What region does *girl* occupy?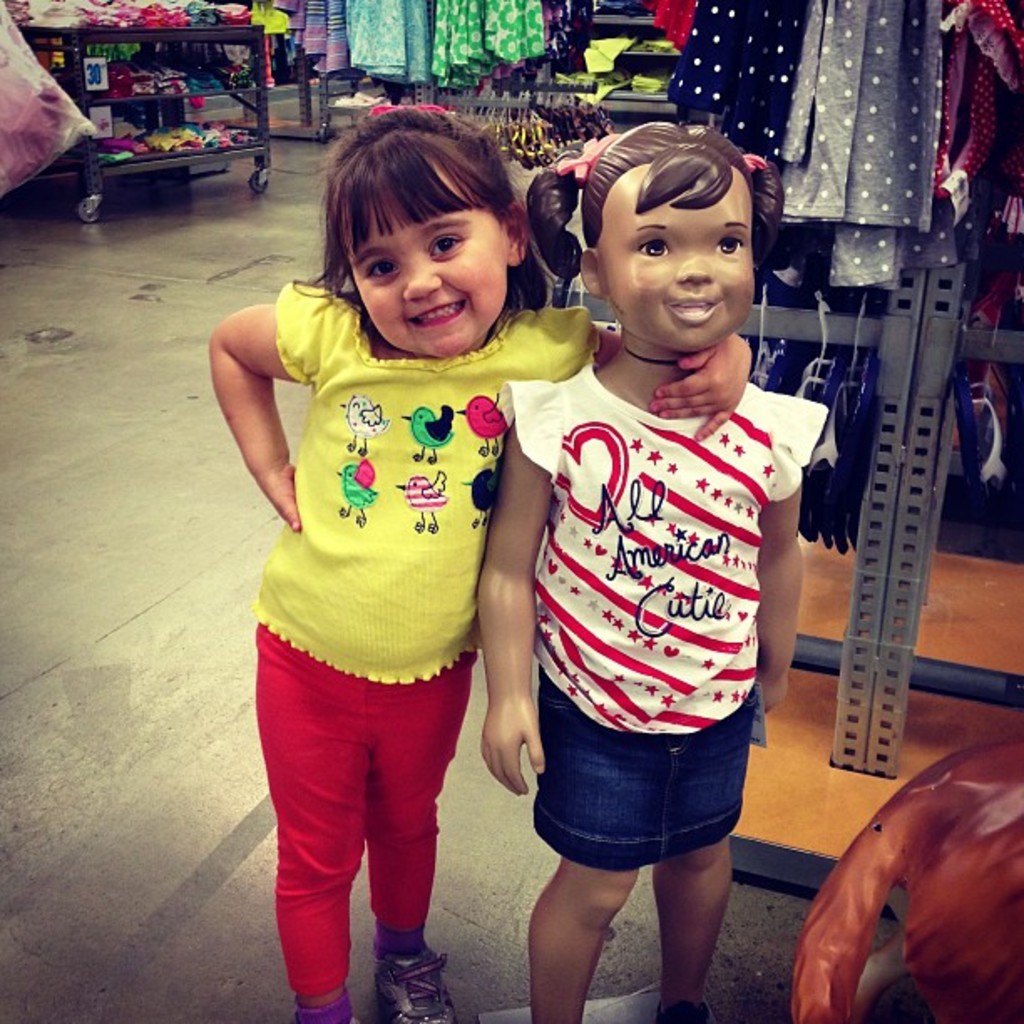
bbox=(477, 120, 806, 1022).
